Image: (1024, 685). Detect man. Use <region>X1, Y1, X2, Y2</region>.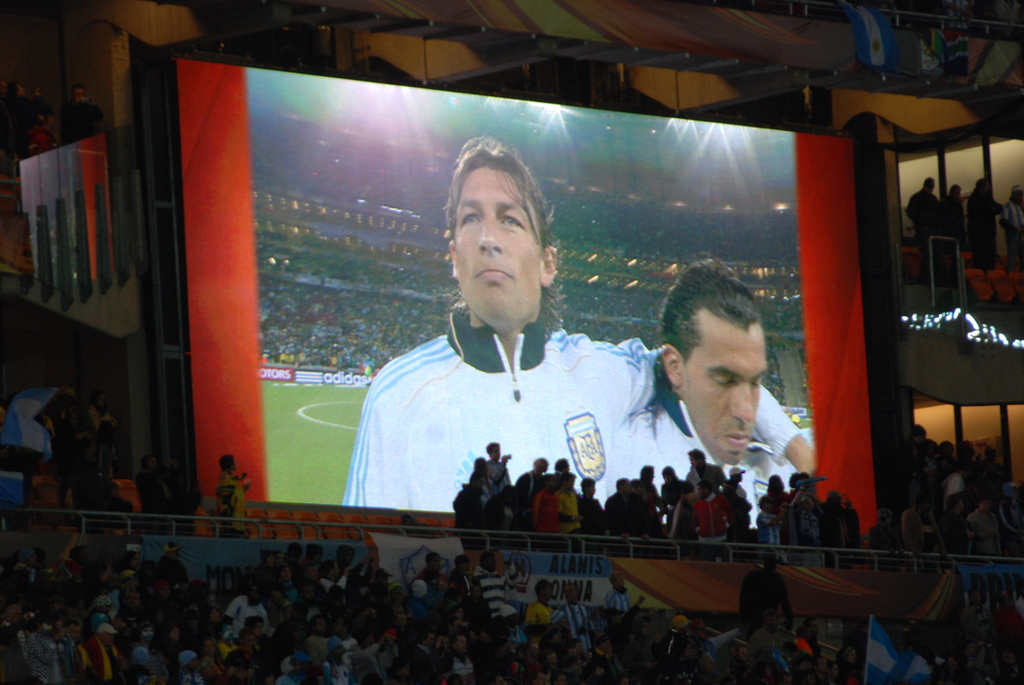
<region>60, 85, 99, 144</region>.
